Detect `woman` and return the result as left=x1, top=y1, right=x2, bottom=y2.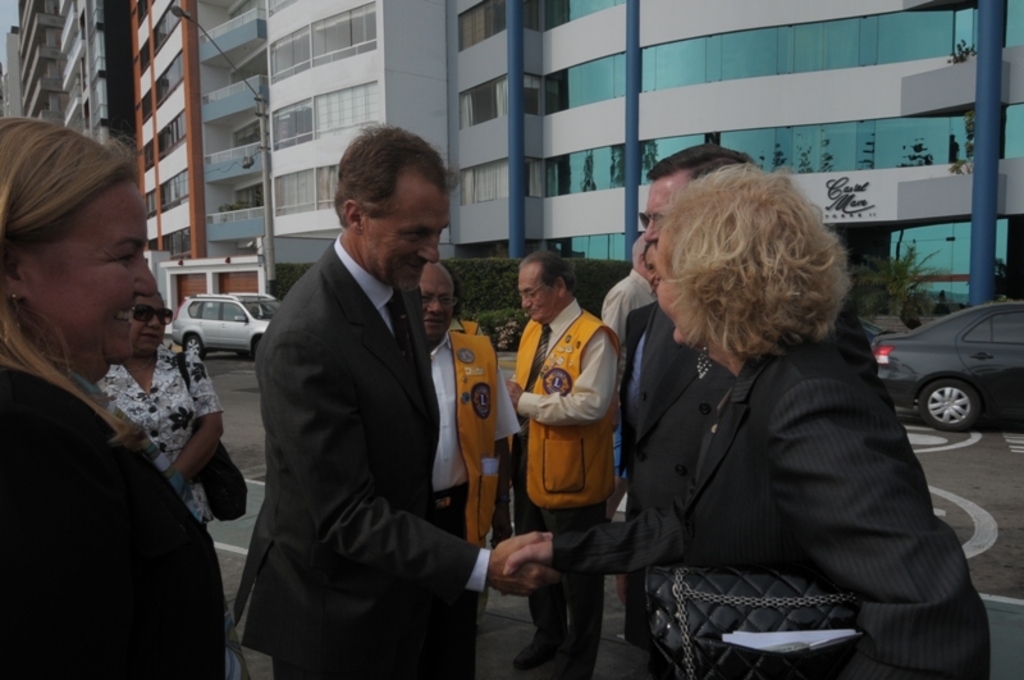
left=92, top=288, right=225, bottom=521.
